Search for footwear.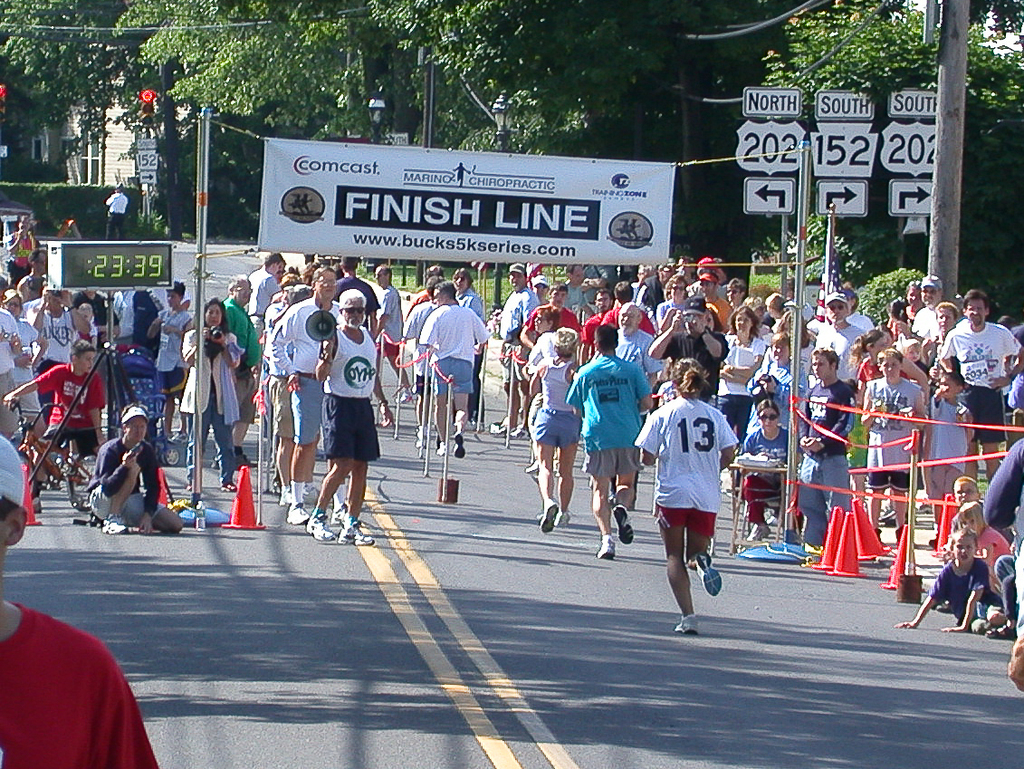
Found at [x1=302, y1=486, x2=324, y2=507].
